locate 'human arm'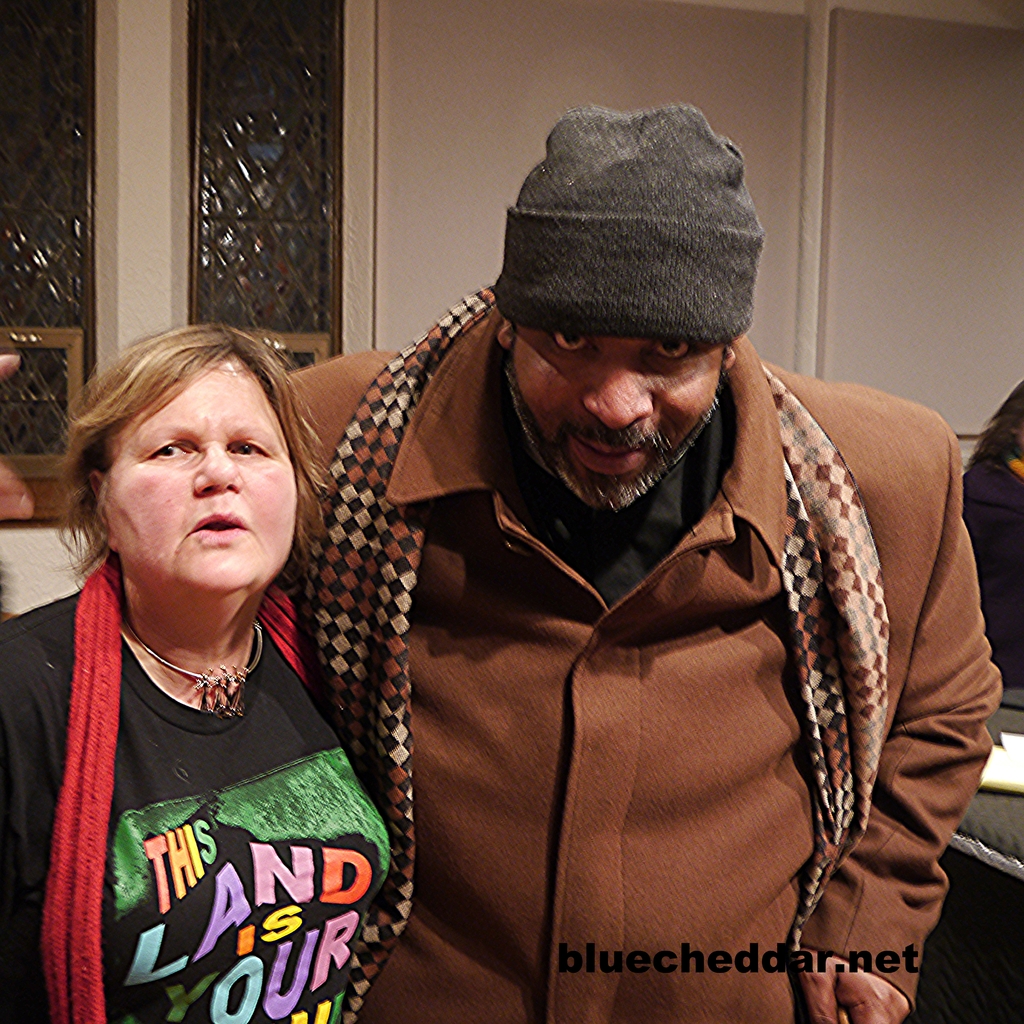
l=792, t=415, r=1003, b=1023
